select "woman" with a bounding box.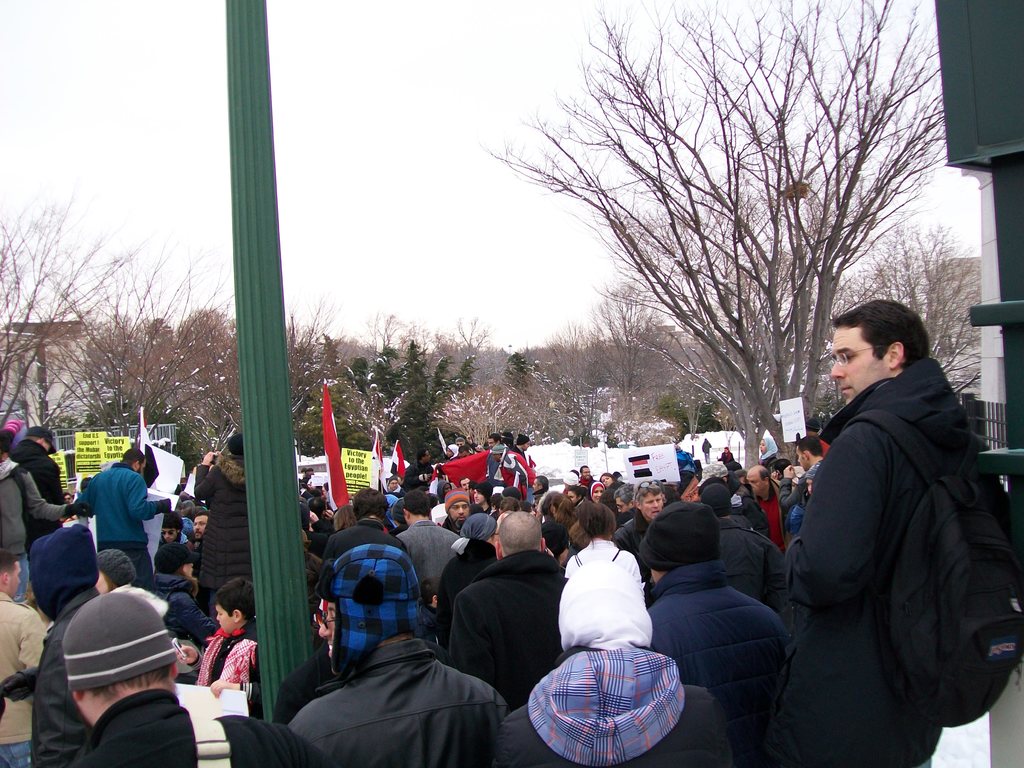
[563, 502, 640, 580].
